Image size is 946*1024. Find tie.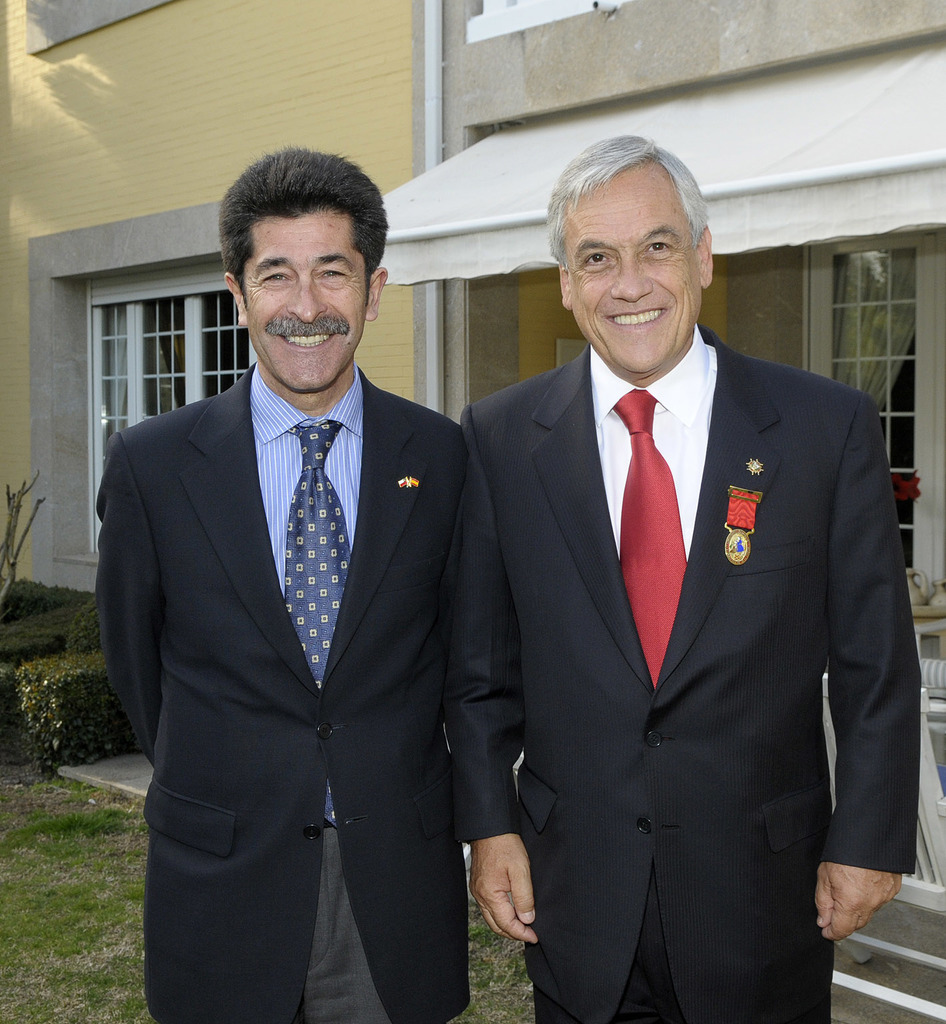
bbox=[604, 389, 686, 680].
